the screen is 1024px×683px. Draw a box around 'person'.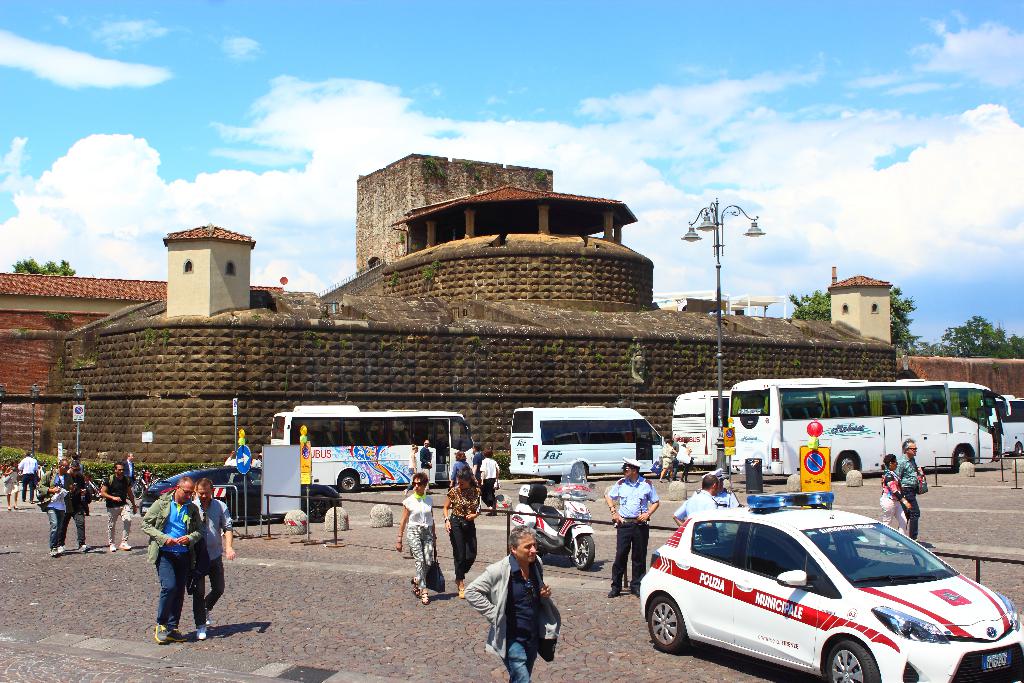
(left=99, top=461, right=138, bottom=552).
